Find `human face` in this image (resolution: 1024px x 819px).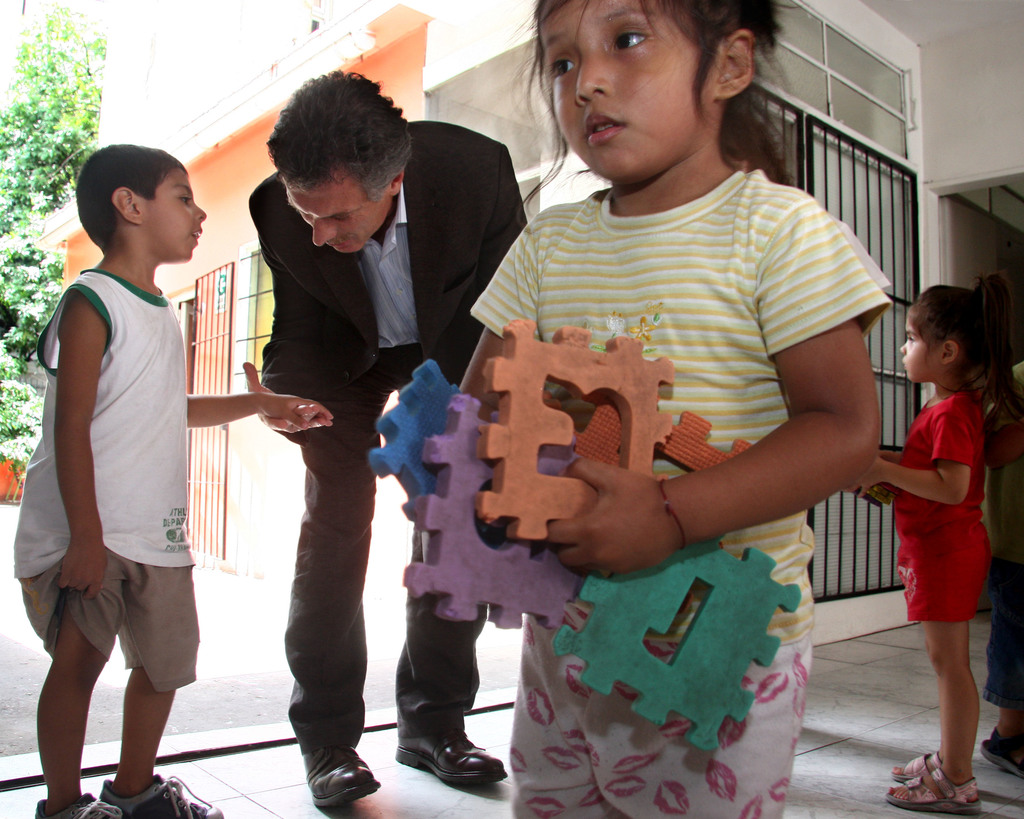
BBox(145, 167, 207, 264).
